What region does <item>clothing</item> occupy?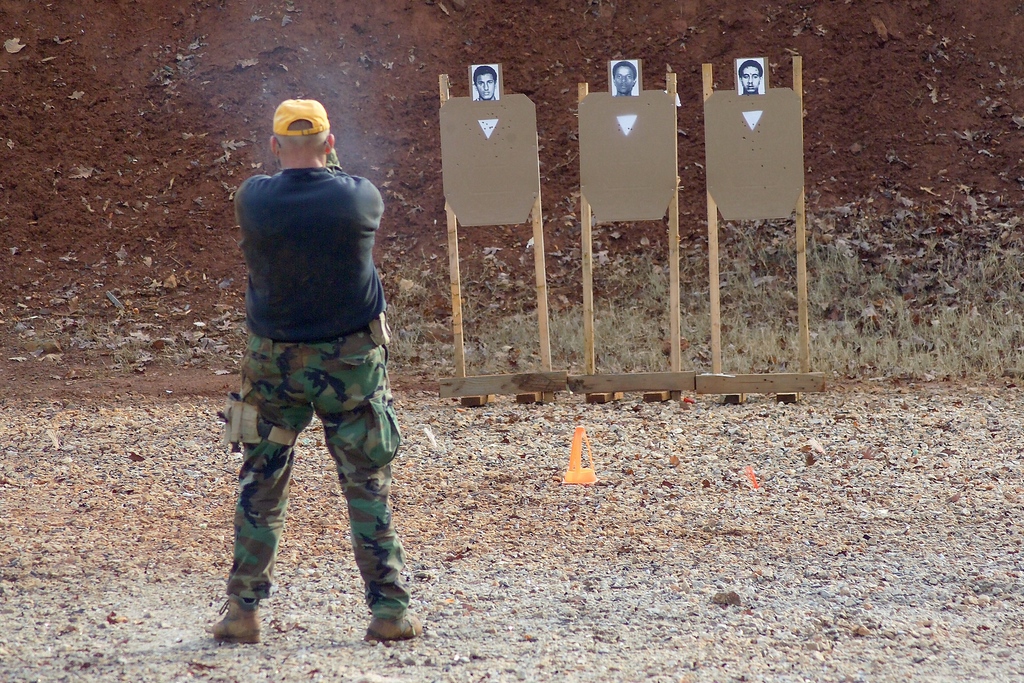
[194, 203, 431, 576].
